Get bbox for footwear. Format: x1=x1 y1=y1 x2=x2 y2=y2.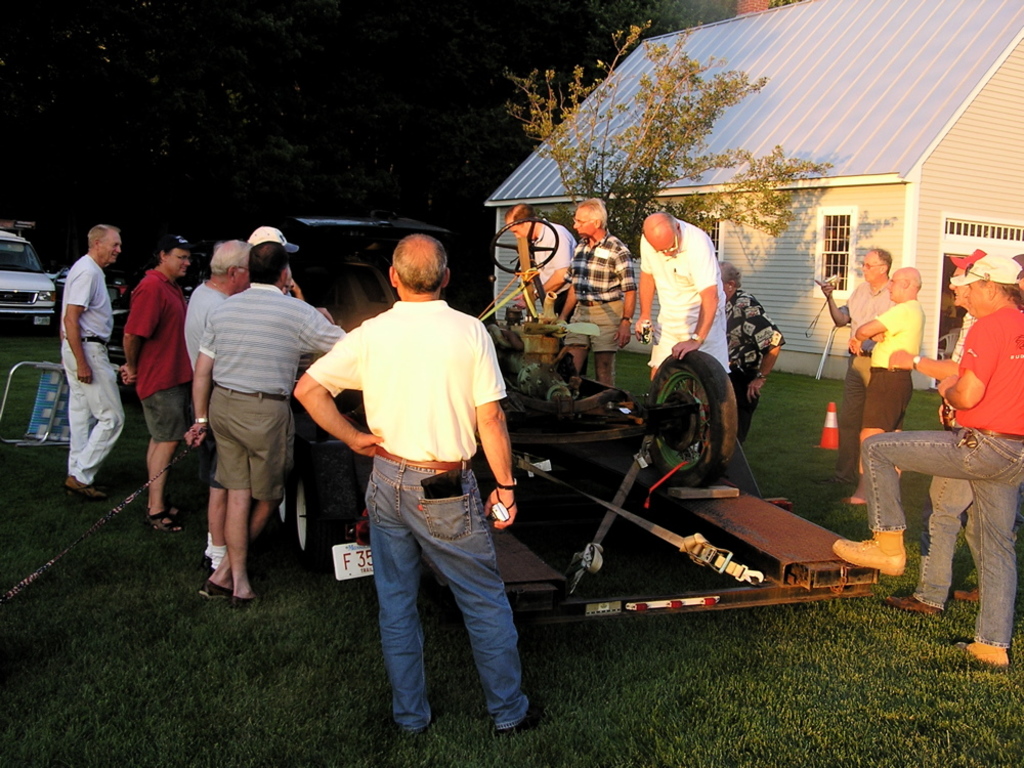
x1=496 y1=695 x2=546 y2=741.
